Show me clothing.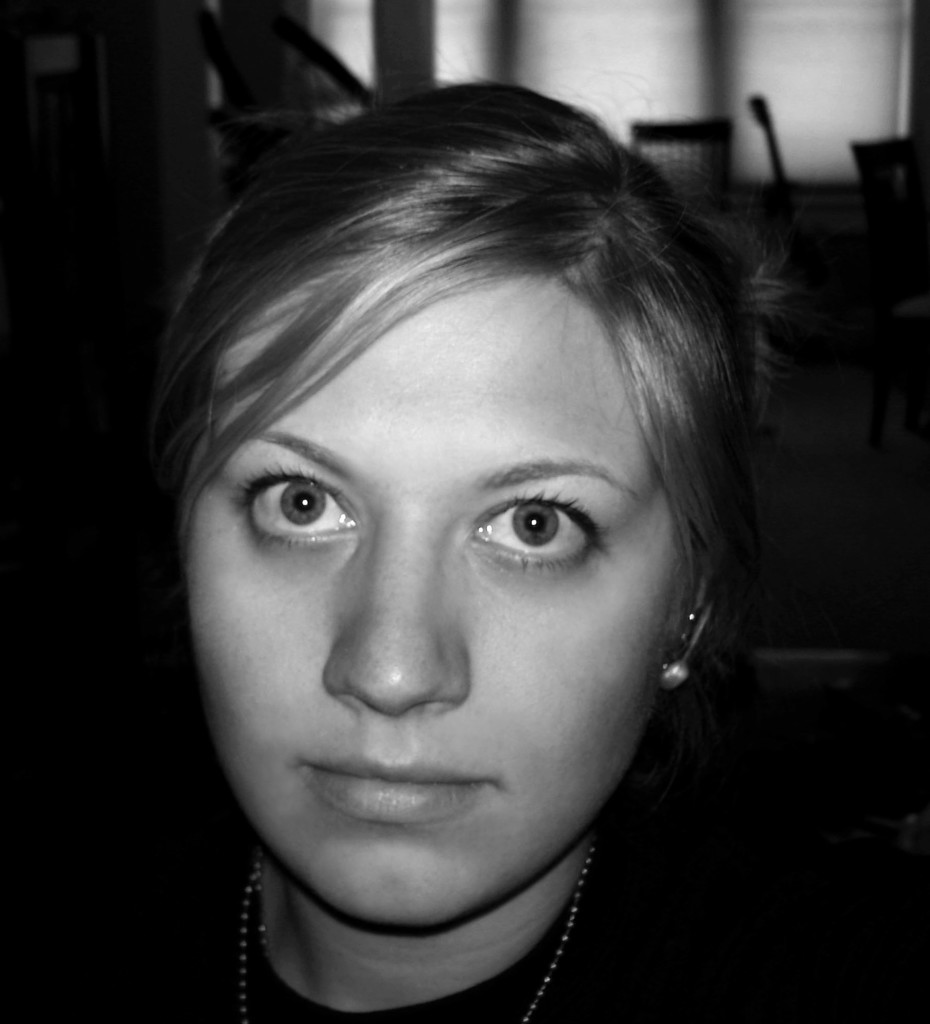
clothing is here: [left=0, top=862, right=929, bottom=1023].
